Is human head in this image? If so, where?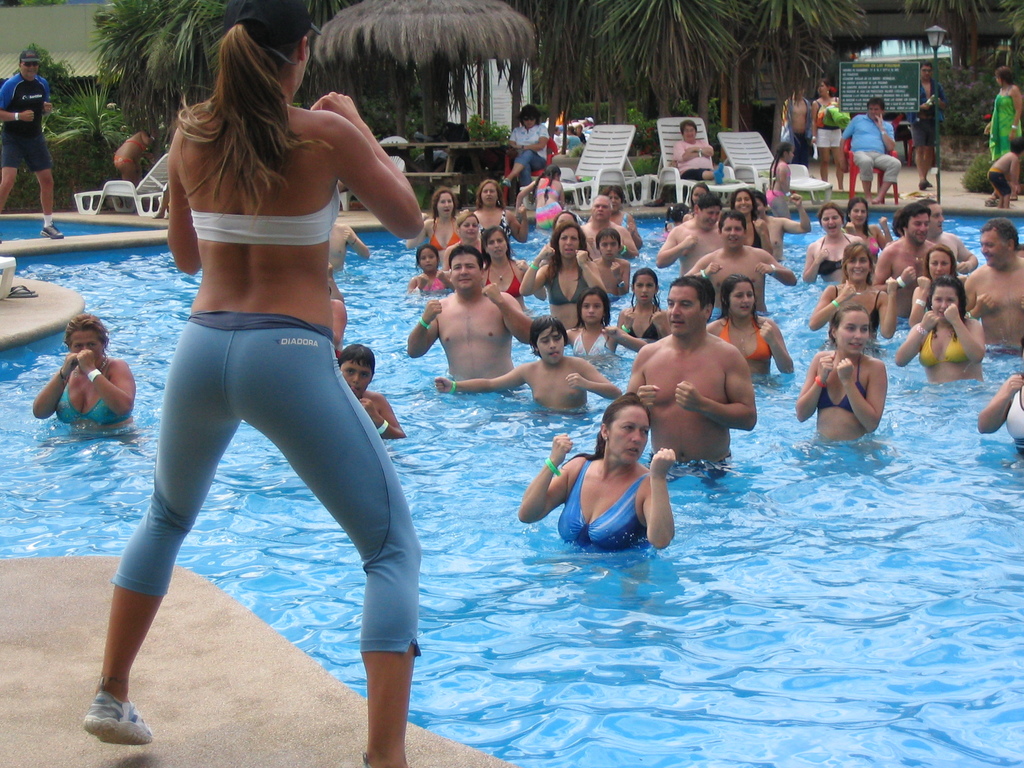
Yes, at pyautogui.locateOnScreen(751, 187, 770, 220).
